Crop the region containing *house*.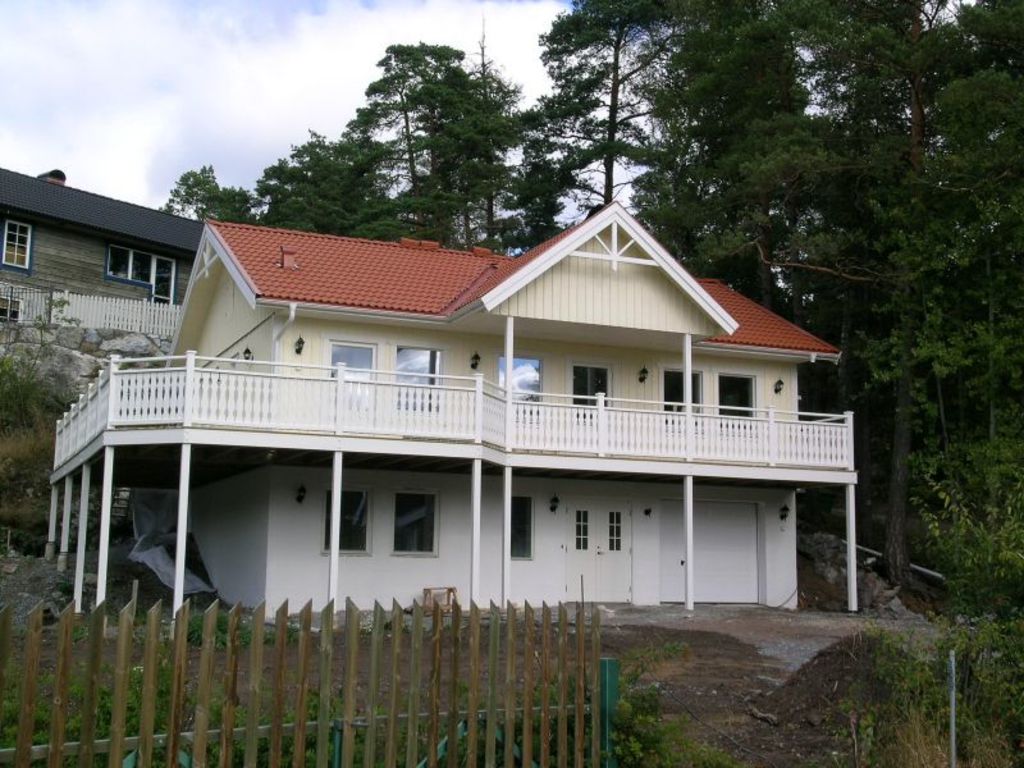
Crop region: rect(0, 166, 210, 344).
